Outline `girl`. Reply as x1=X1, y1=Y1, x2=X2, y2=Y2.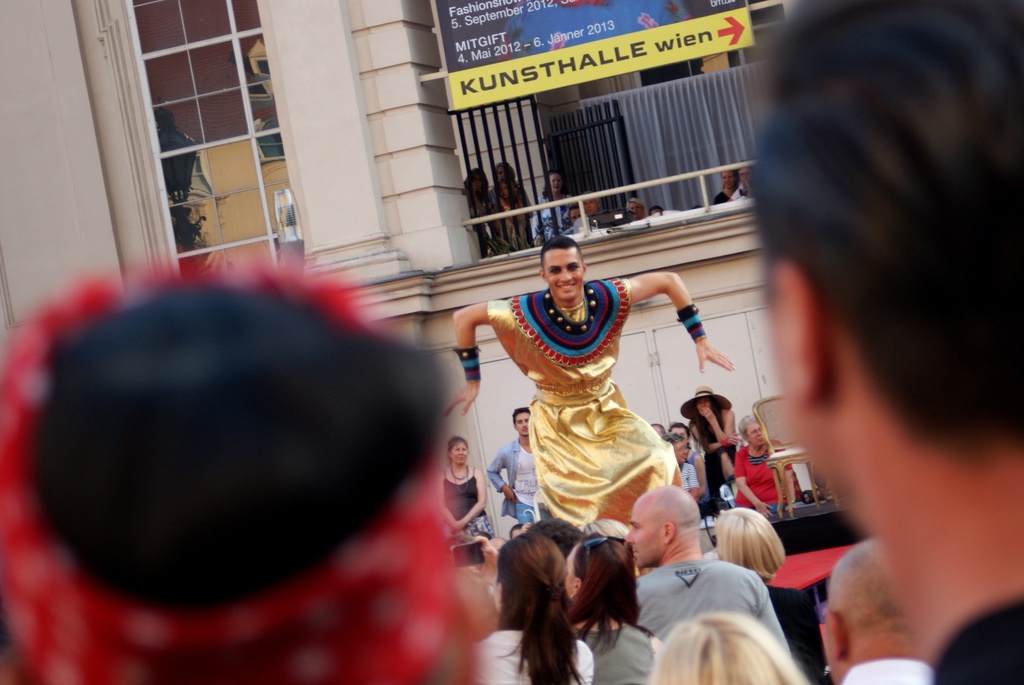
x1=438, y1=438, x2=490, y2=558.
